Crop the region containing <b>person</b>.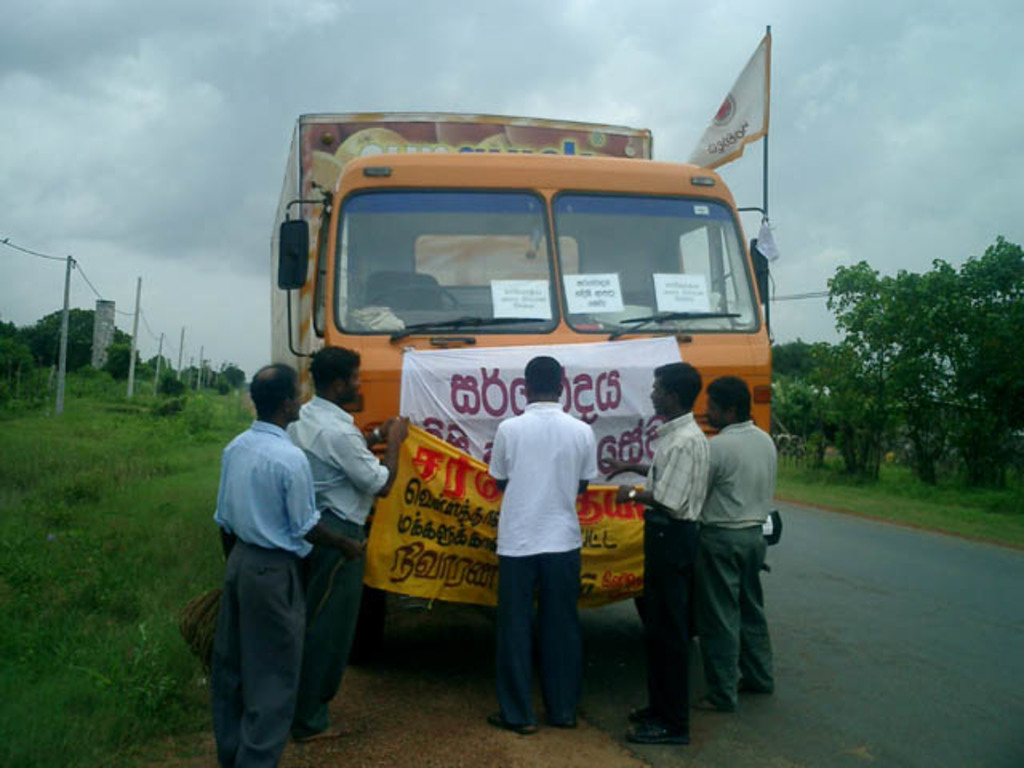
Crop region: x1=480, y1=344, x2=603, y2=731.
